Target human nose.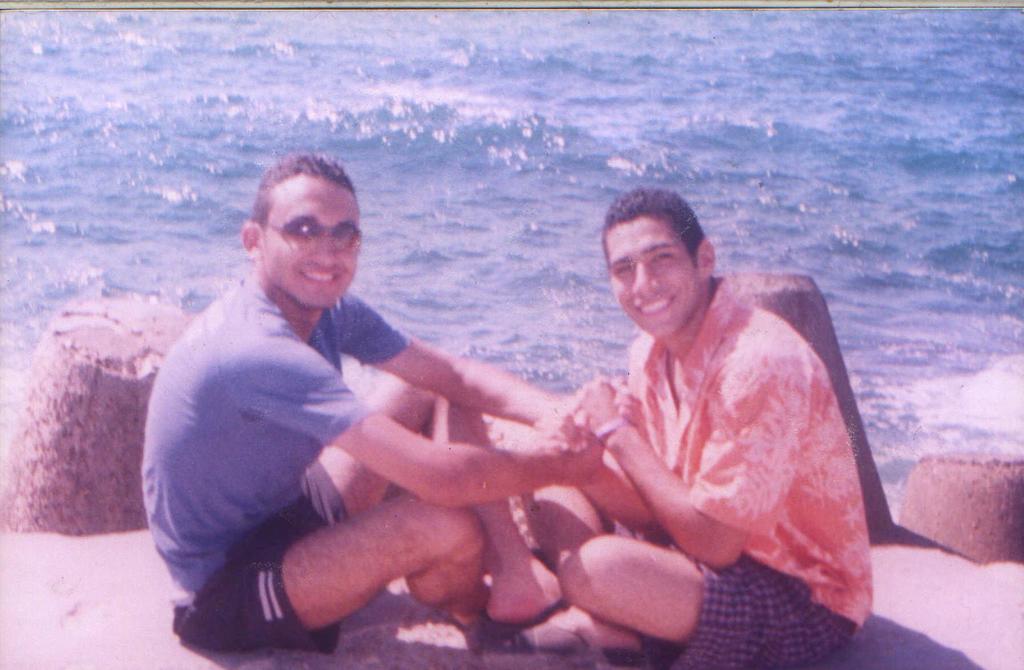
Target region: region(310, 237, 335, 264).
